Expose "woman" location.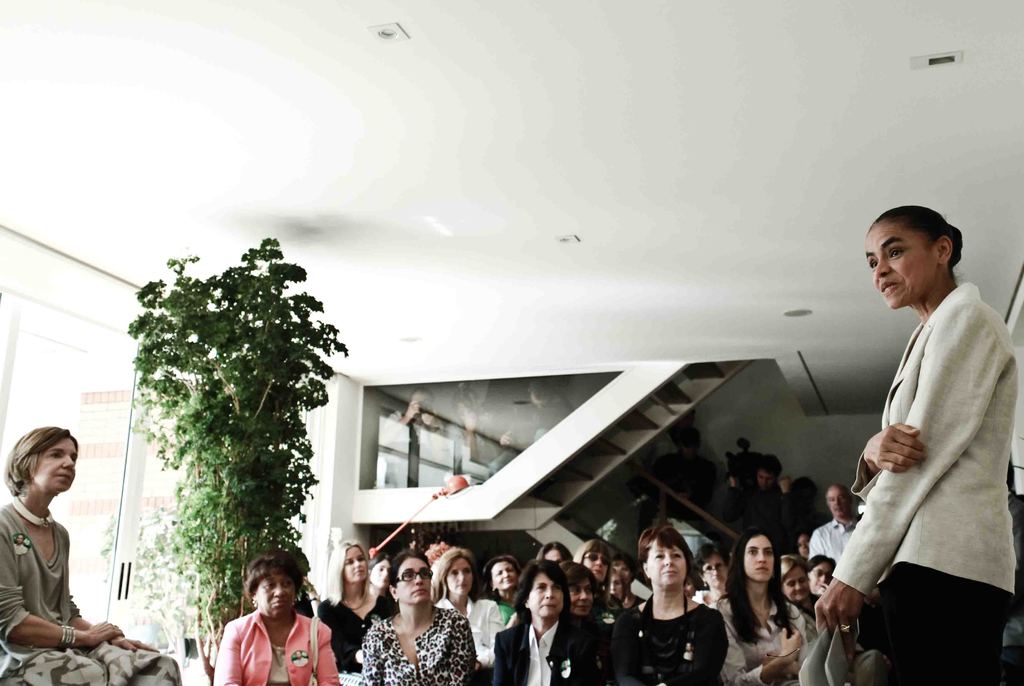
Exposed at <region>833, 214, 1007, 685</region>.
